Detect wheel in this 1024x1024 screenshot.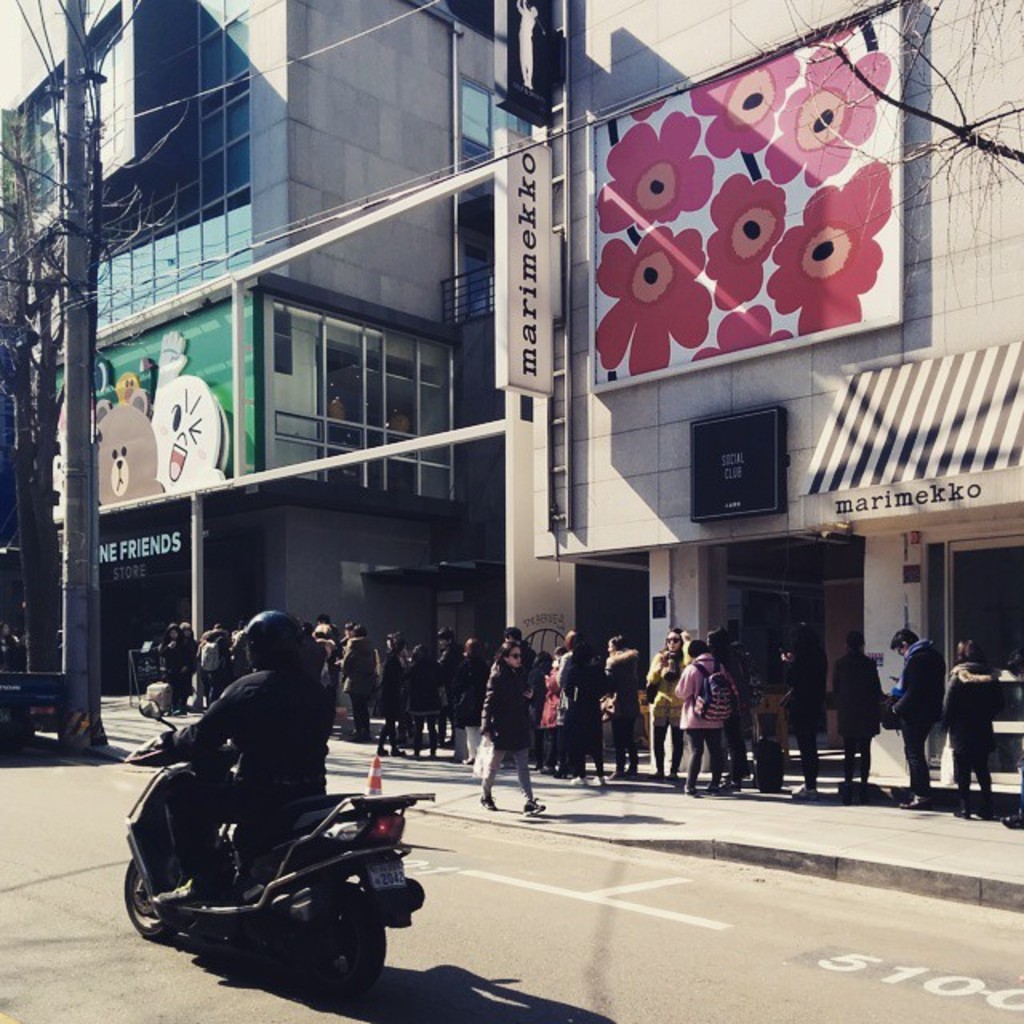
Detection: 118, 856, 182, 942.
